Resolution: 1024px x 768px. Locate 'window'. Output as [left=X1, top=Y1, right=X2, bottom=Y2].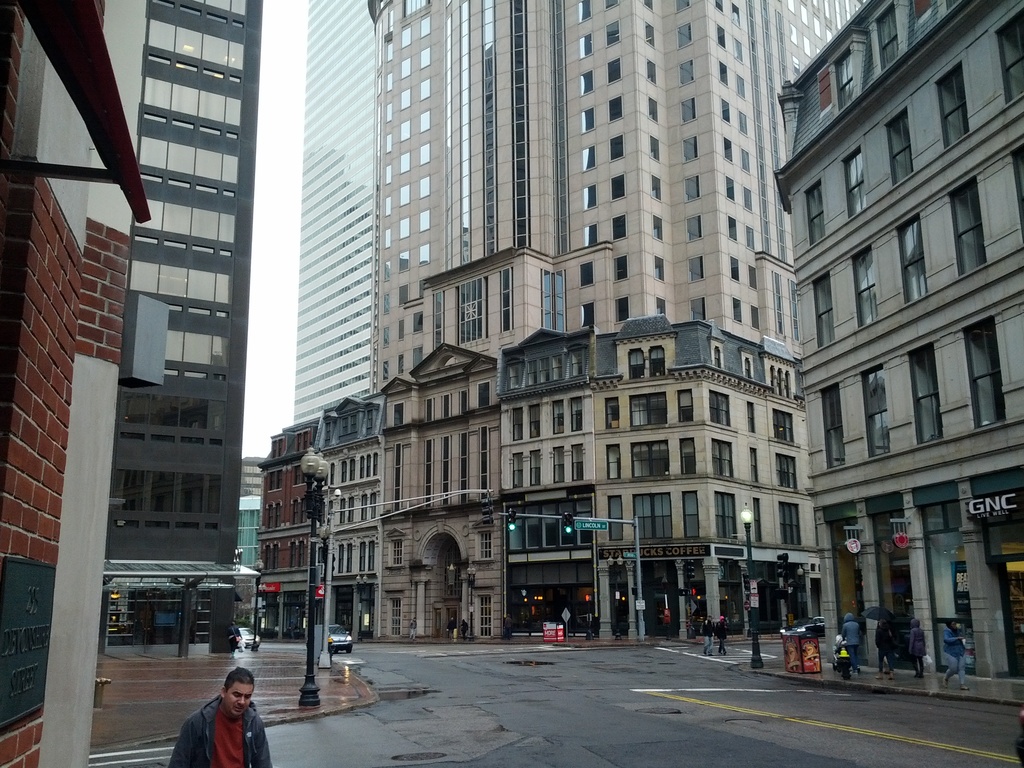
[left=838, top=47, right=853, bottom=107].
